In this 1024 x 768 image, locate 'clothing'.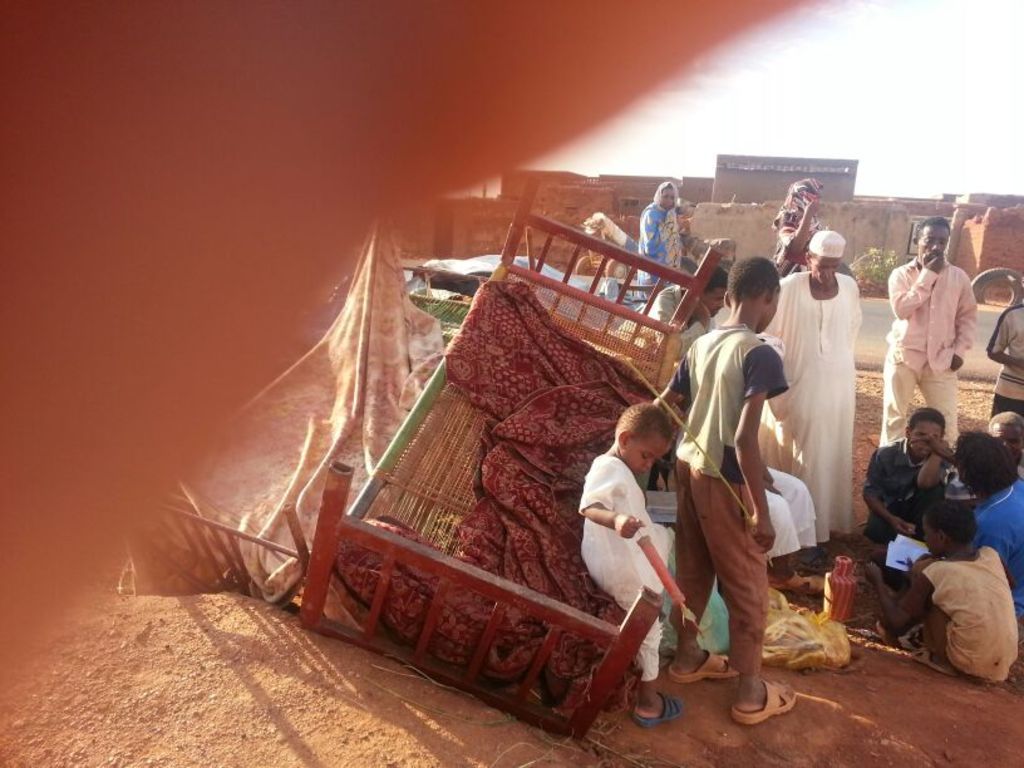
Bounding box: [860, 438, 951, 584].
